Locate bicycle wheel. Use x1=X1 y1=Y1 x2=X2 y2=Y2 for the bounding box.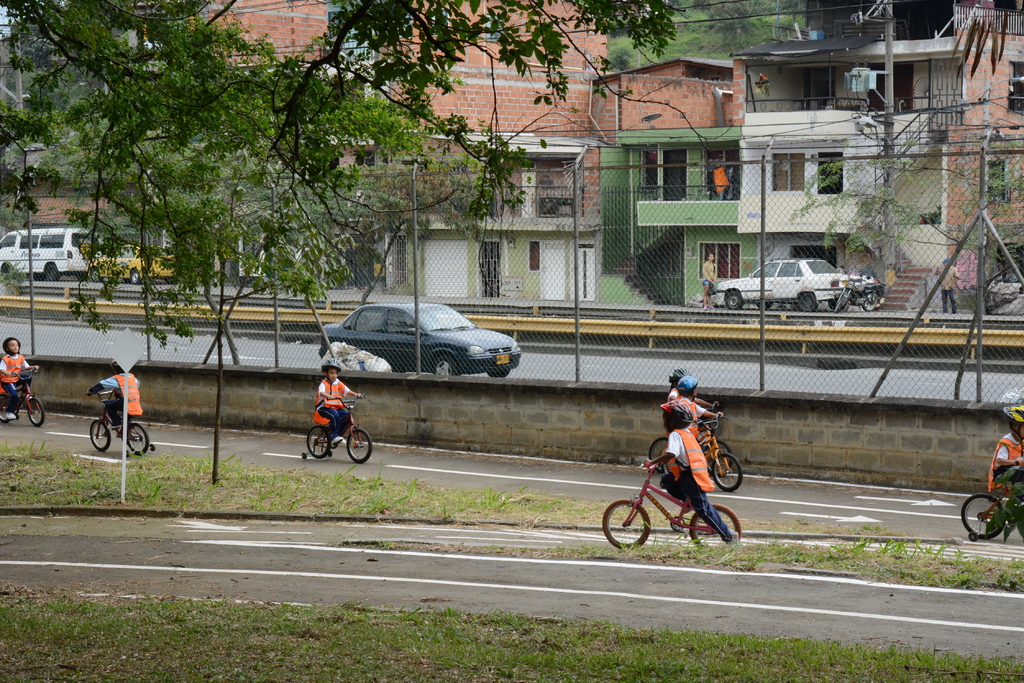
x1=649 y1=437 x2=670 y2=475.
